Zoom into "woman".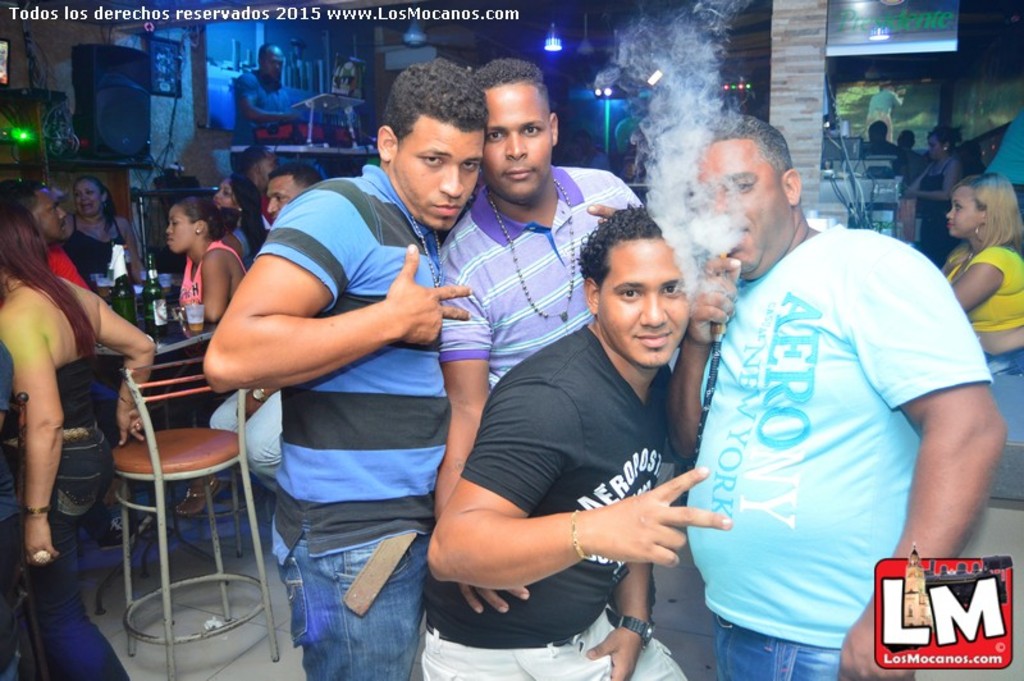
Zoom target: pyautogui.locateOnScreen(197, 170, 256, 257).
